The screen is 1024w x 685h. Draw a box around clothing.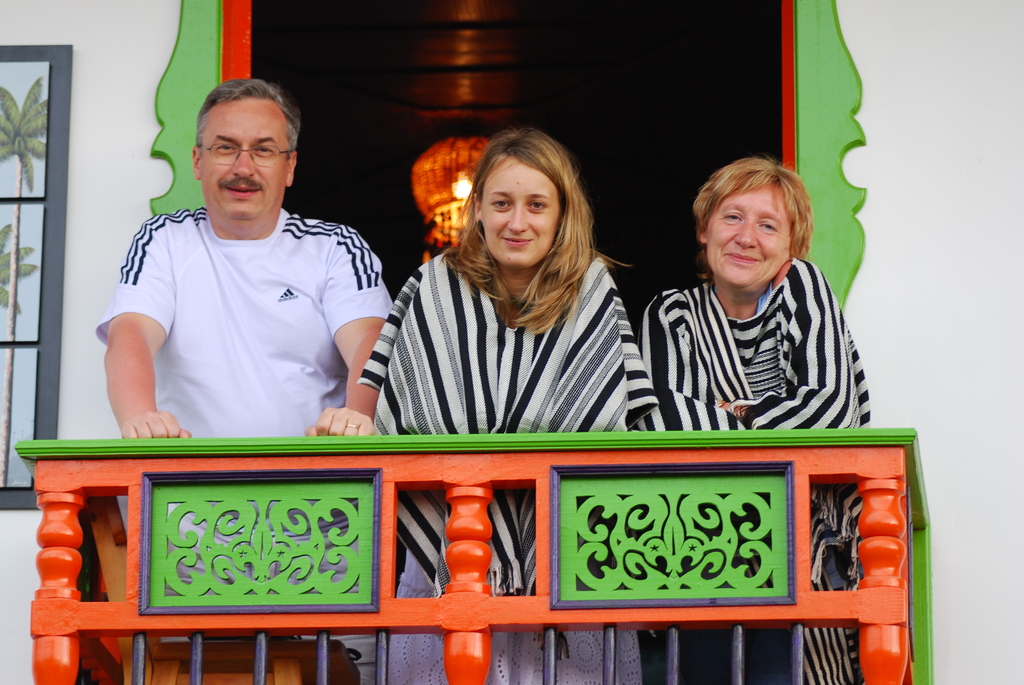
region(636, 256, 870, 684).
